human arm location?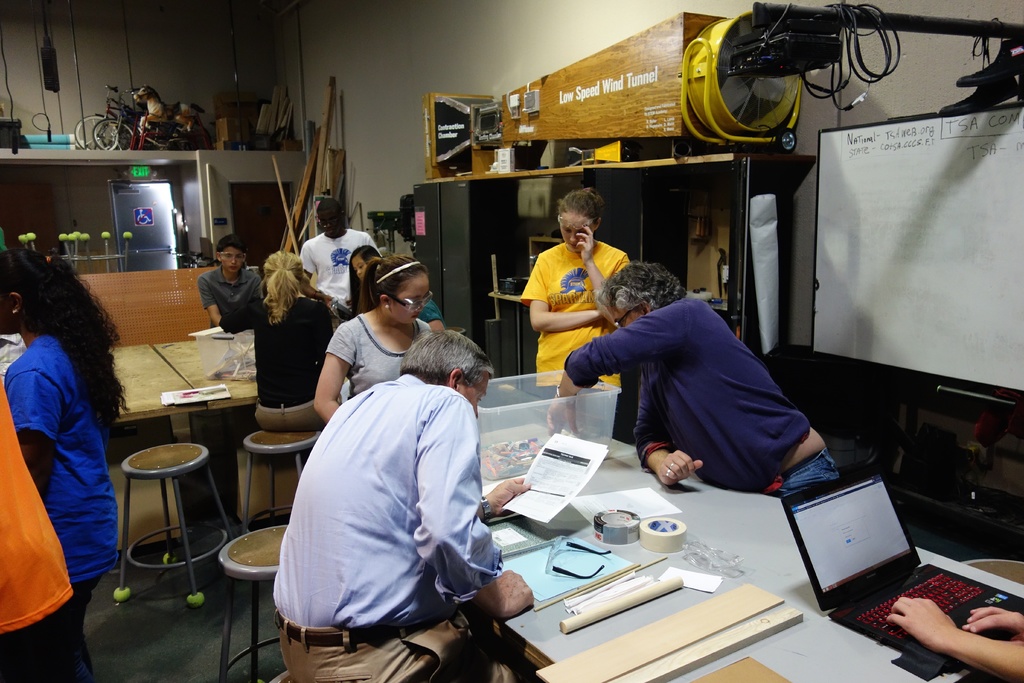
[479,472,534,522]
